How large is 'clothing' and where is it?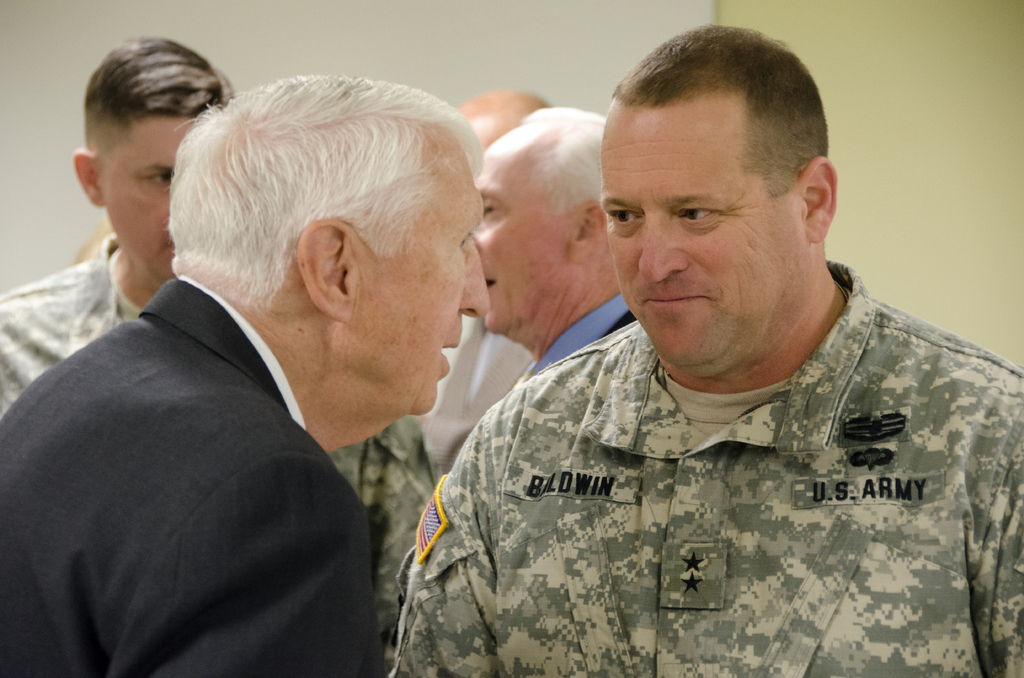
Bounding box: select_region(0, 284, 385, 676).
